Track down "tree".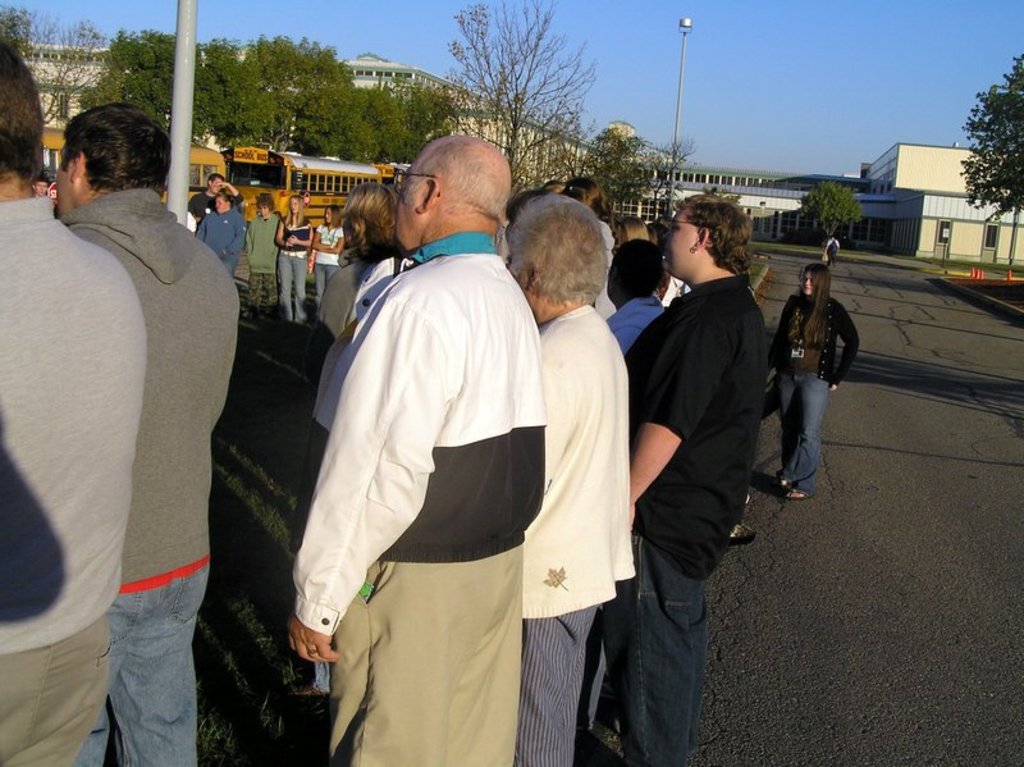
Tracked to 588/113/680/202.
